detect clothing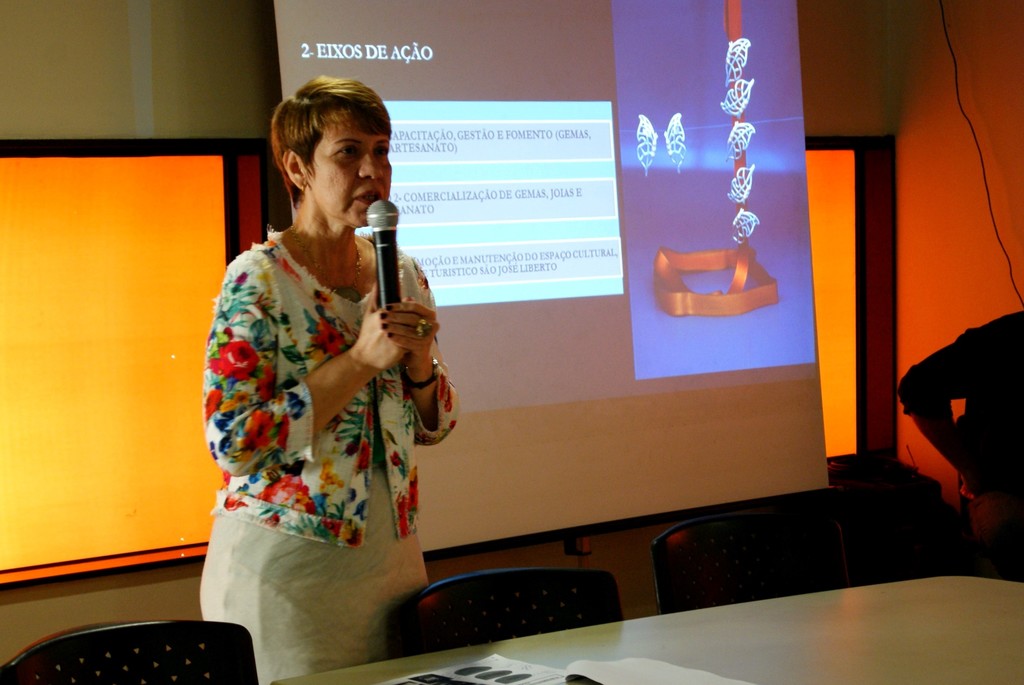
[left=209, top=522, right=434, bottom=681]
